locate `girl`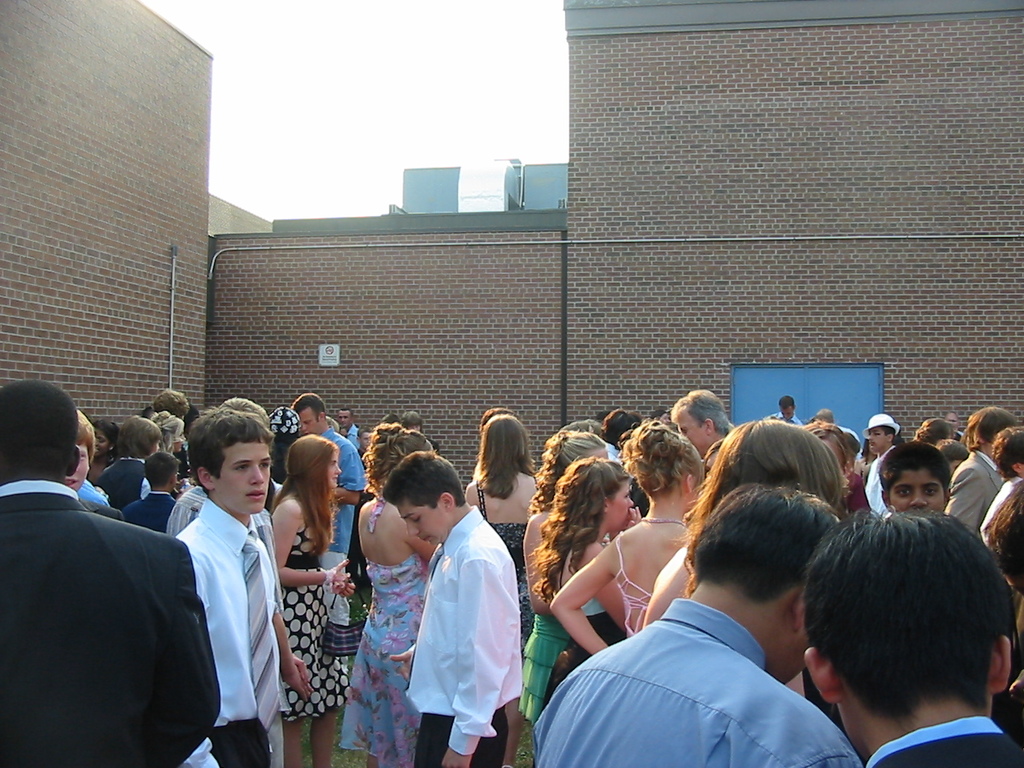
(left=522, top=431, right=607, bottom=725)
